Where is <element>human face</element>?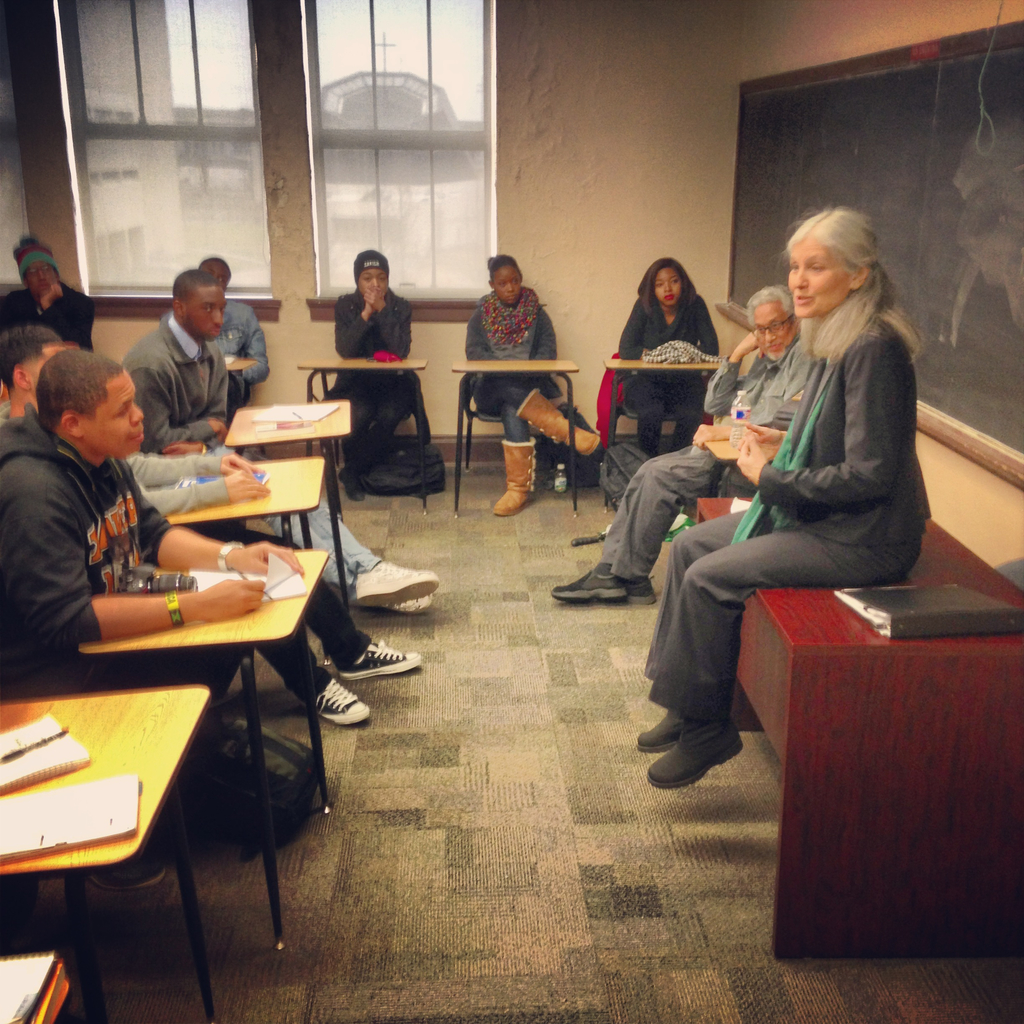
left=189, top=288, right=226, bottom=340.
